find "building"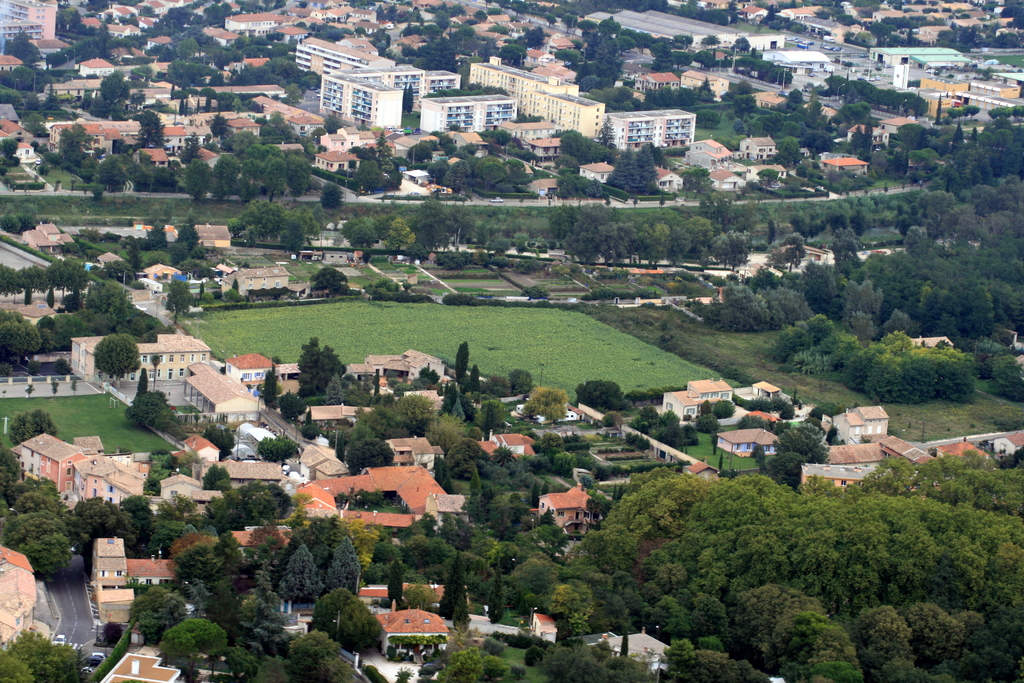
bbox=(529, 88, 607, 140)
